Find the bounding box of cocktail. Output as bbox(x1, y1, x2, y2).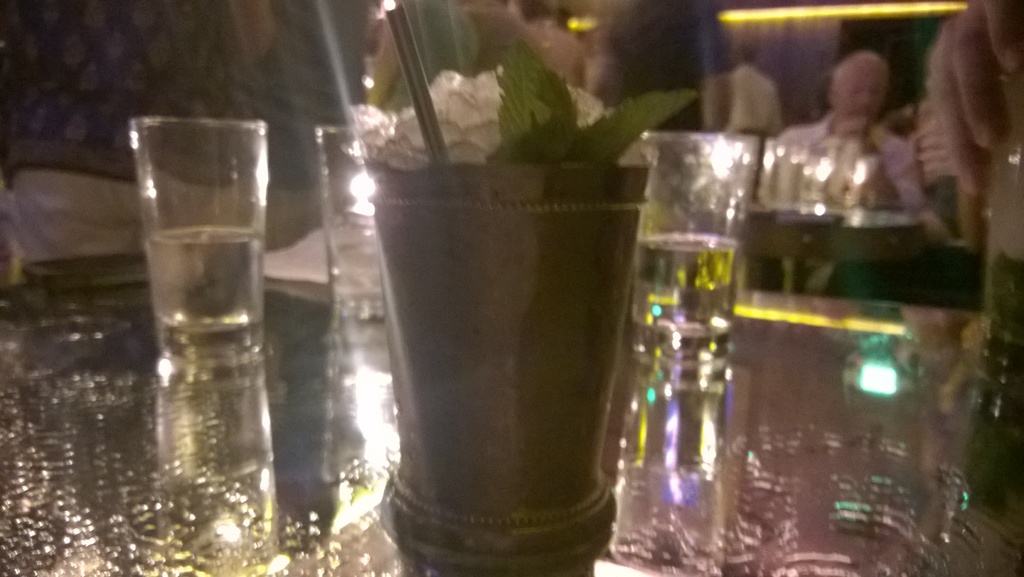
bbox(632, 131, 763, 333).
